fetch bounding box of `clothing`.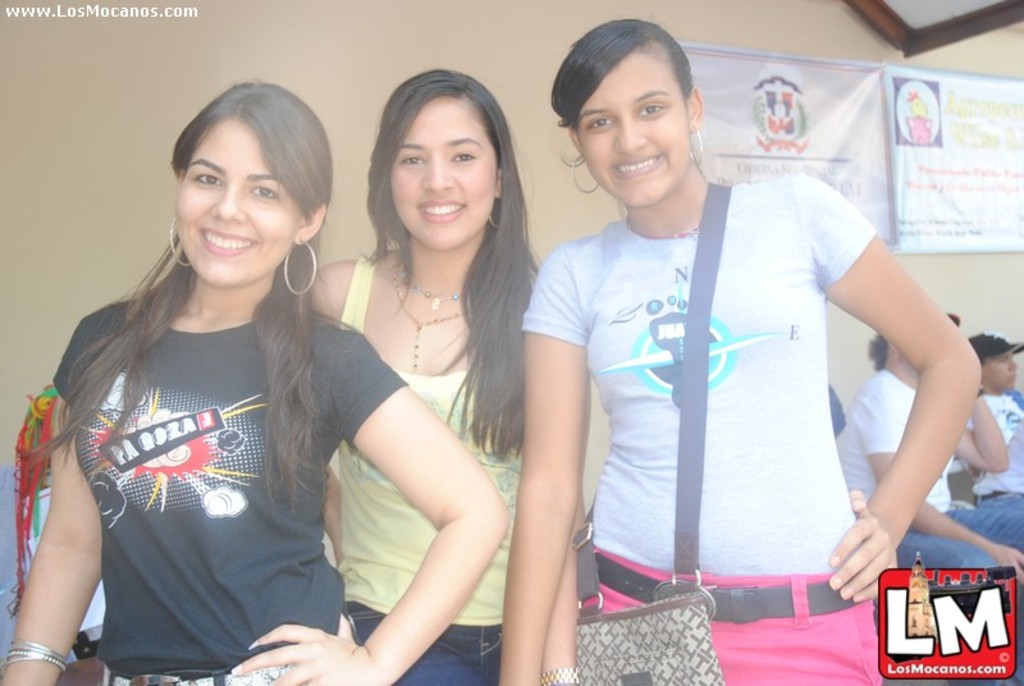
Bbox: [left=831, top=365, right=1023, bottom=576].
